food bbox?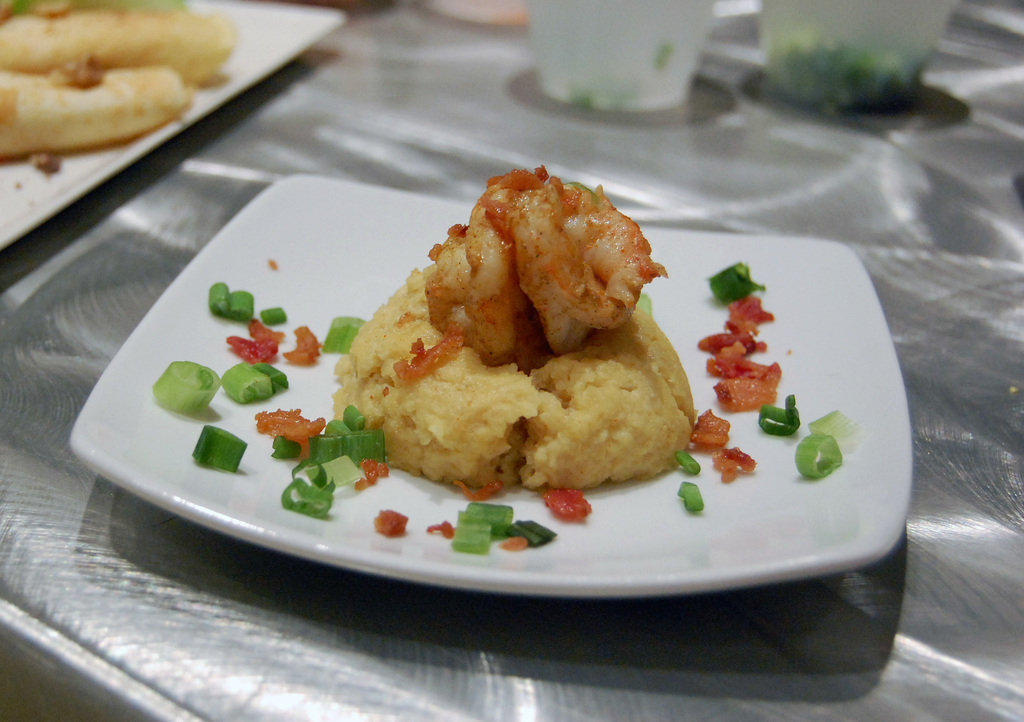
<box>192,424,249,474</box>
